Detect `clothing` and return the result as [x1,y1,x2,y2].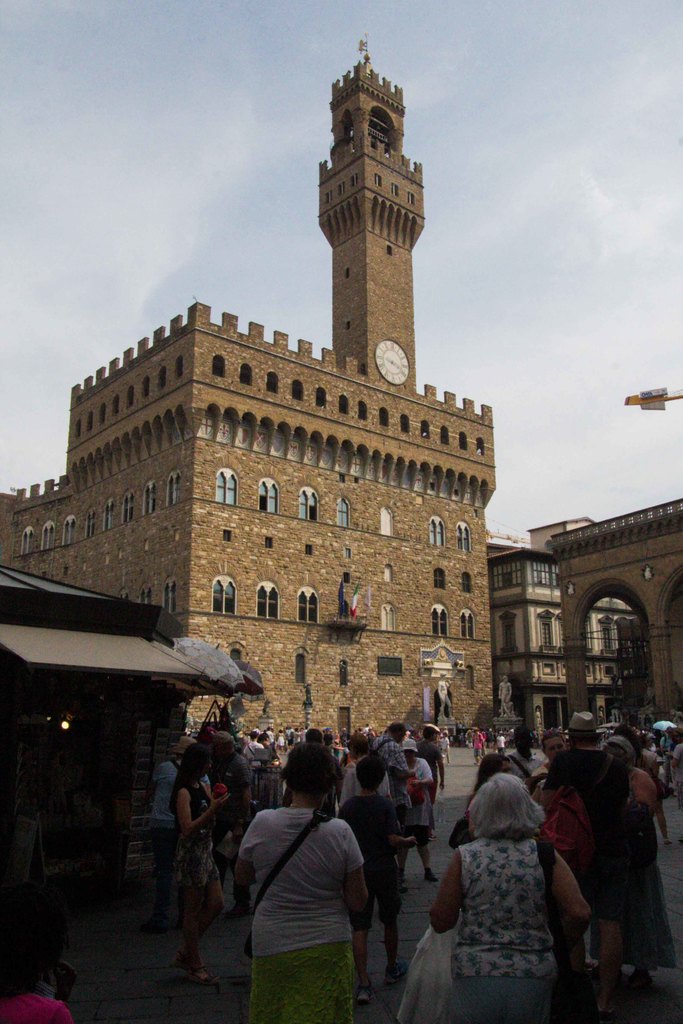
[163,772,221,923].
